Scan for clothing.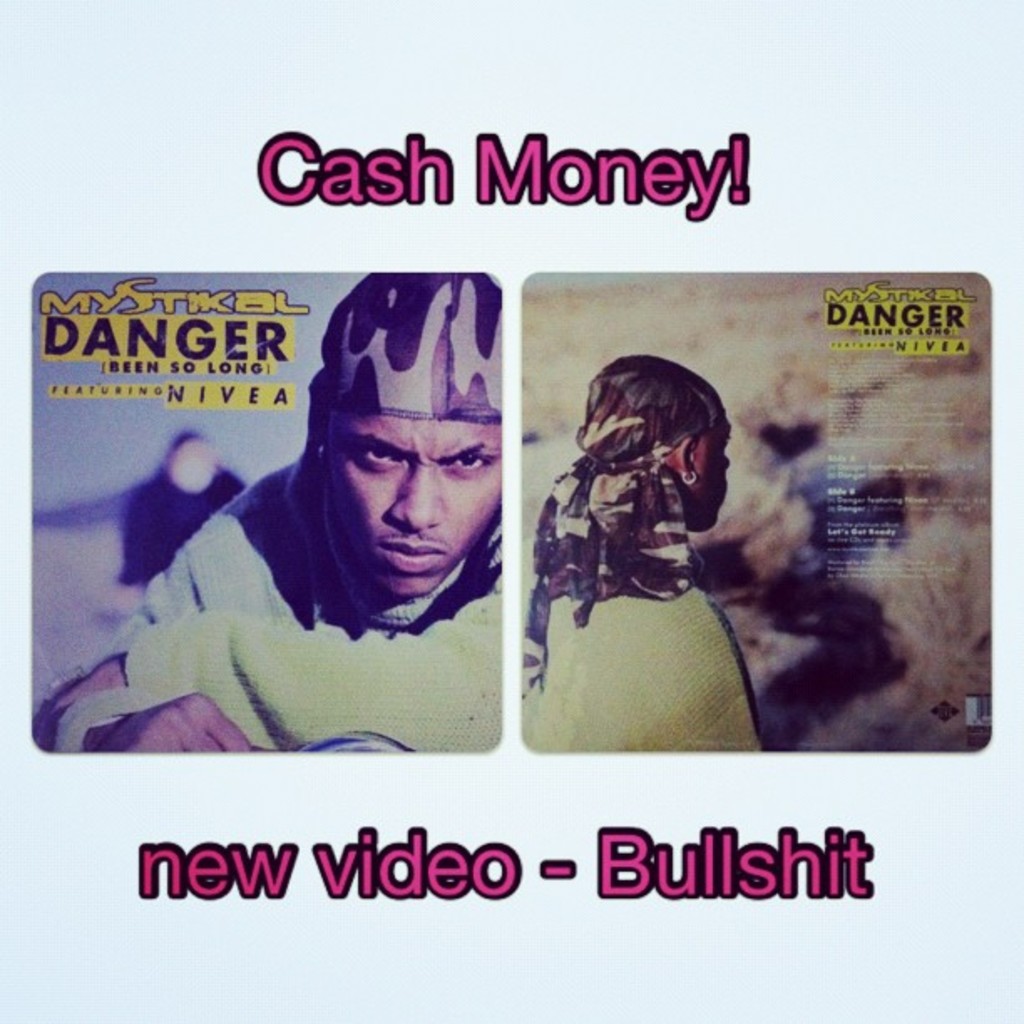
Scan result: x1=62 y1=392 x2=566 y2=775.
